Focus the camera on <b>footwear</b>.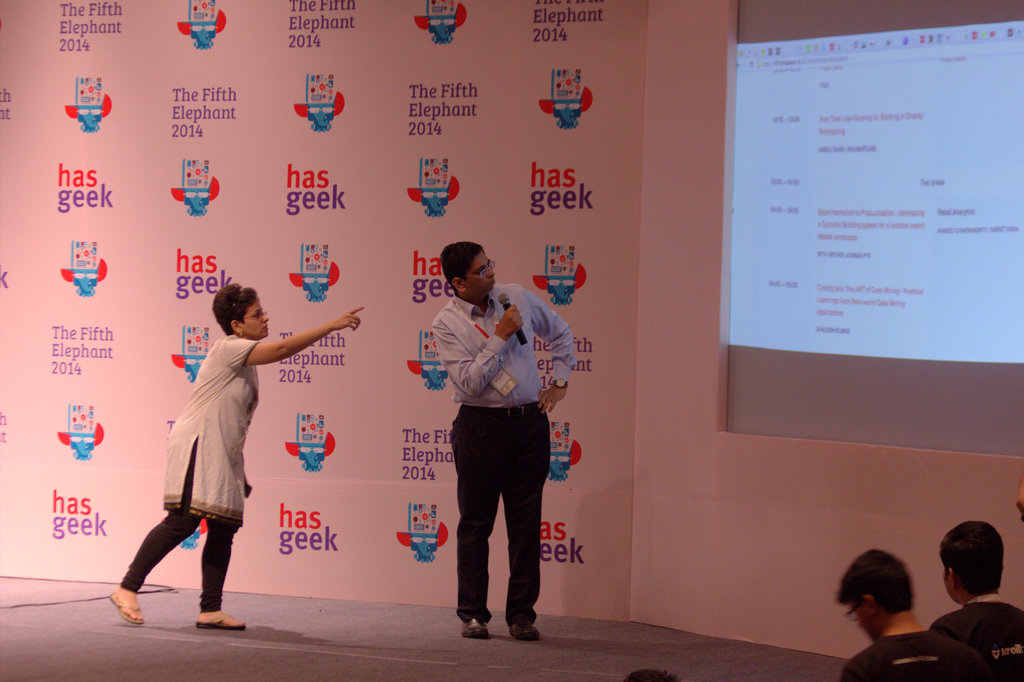
Focus region: 461 617 490 638.
